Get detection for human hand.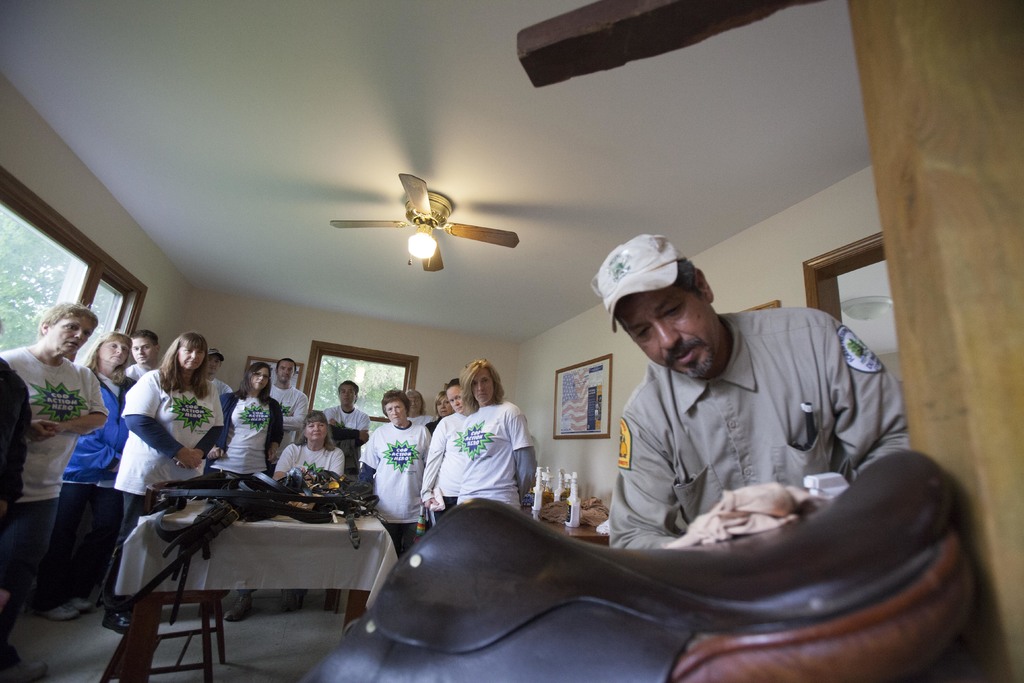
Detection: 265, 447, 276, 463.
